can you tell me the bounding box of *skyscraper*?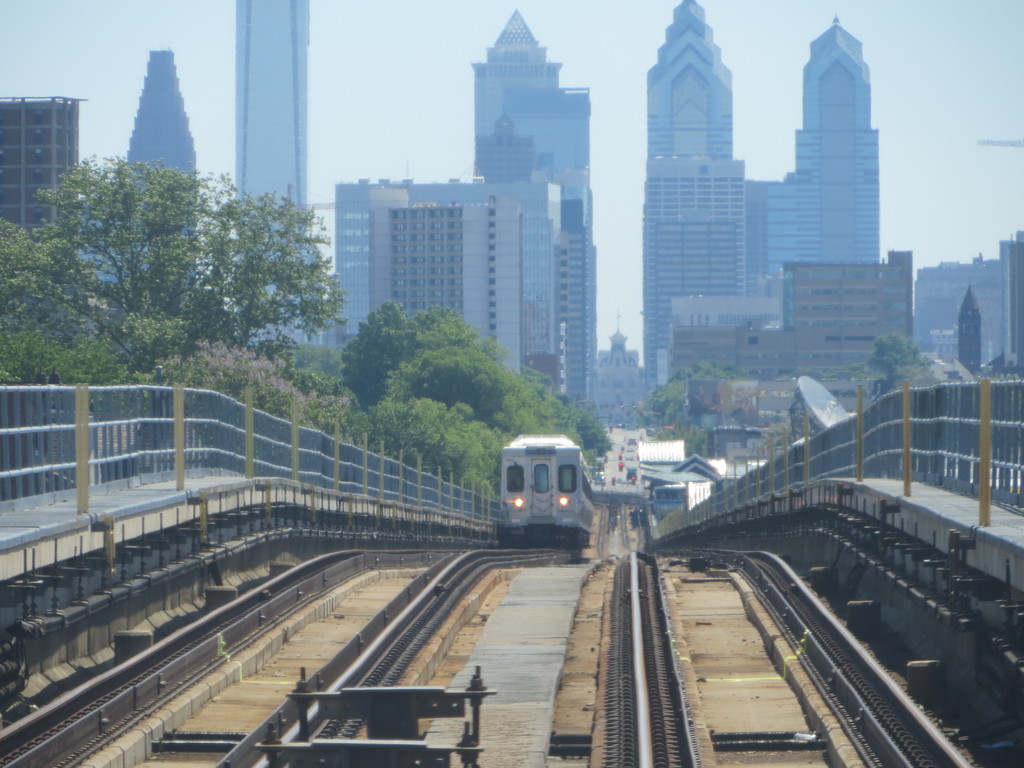
box(470, 6, 612, 400).
